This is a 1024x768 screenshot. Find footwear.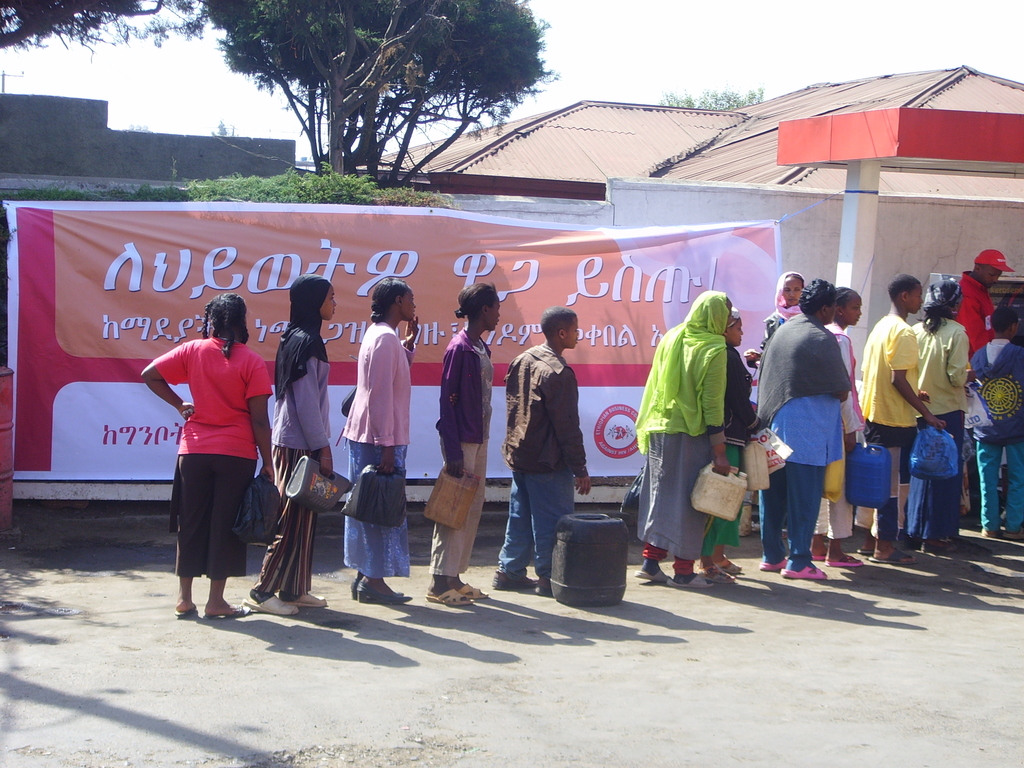
Bounding box: bbox=[351, 579, 403, 600].
